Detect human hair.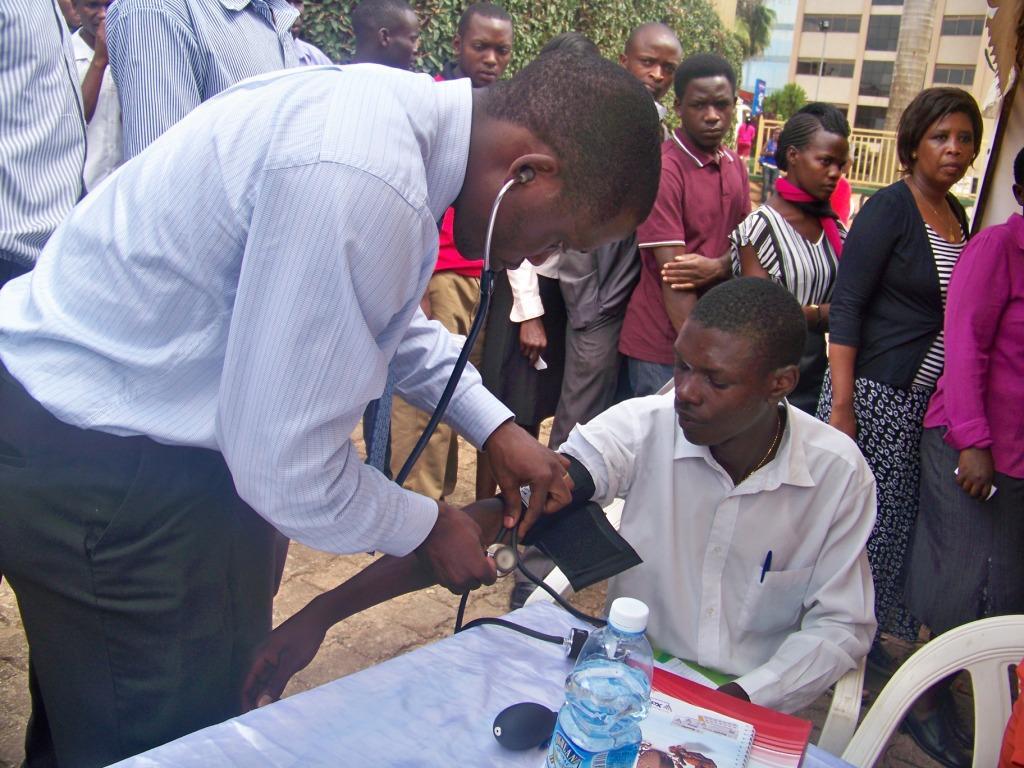
Detected at (x1=672, y1=53, x2=736, y2=109).
